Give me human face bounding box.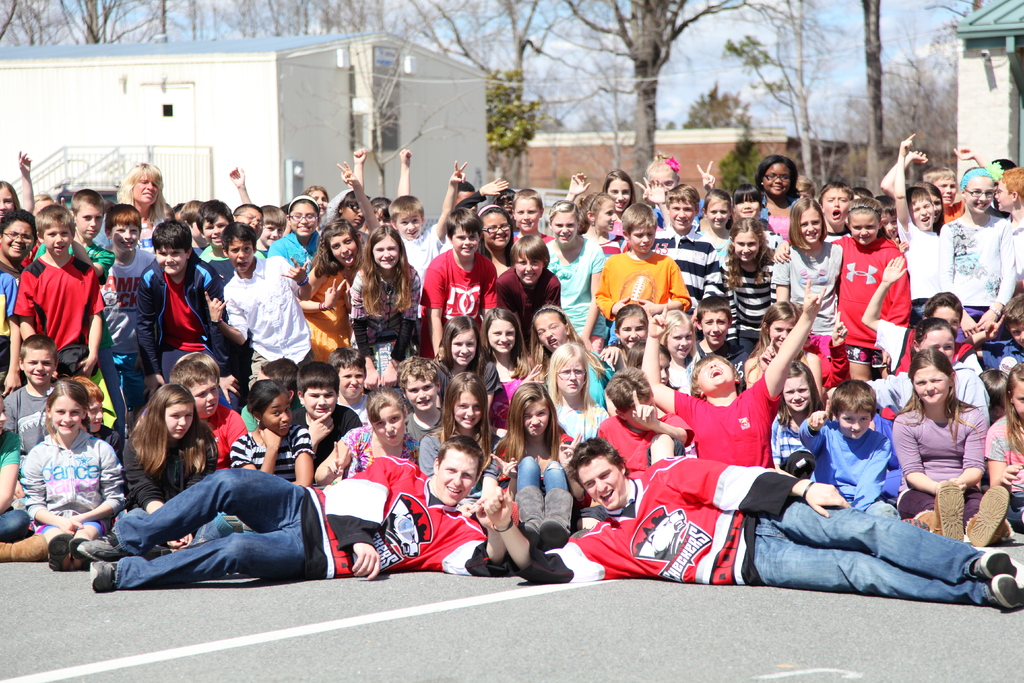
bbox=(606, 179, 631, 213).
